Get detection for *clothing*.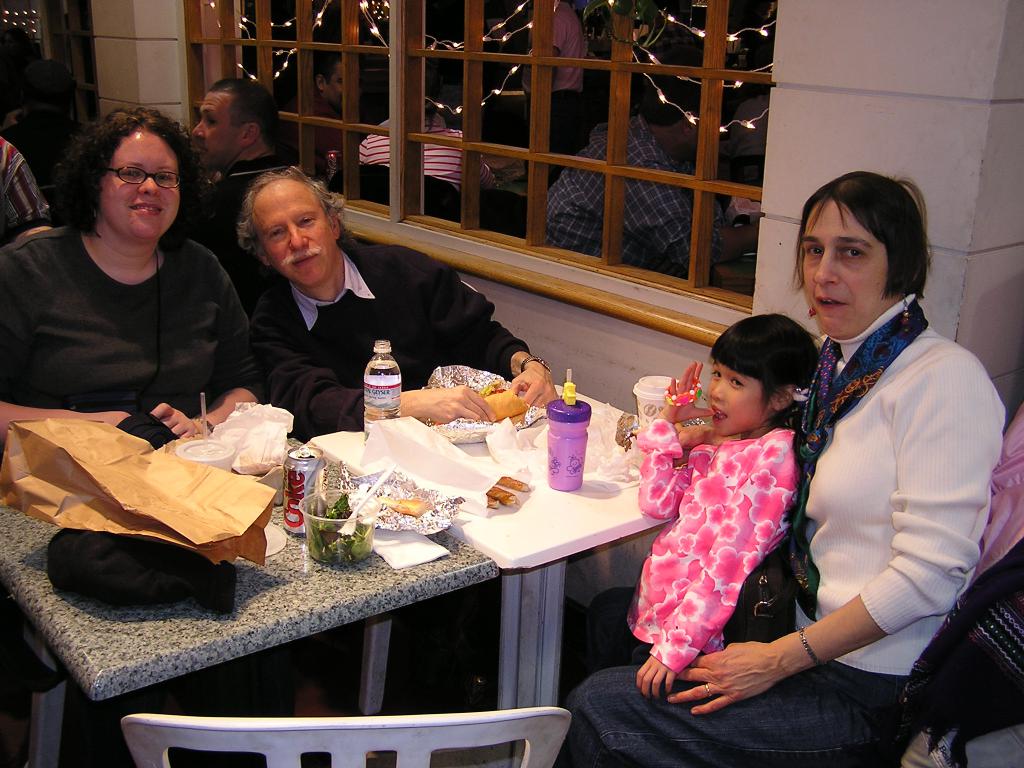
Detection: crop(643, 385, 820, 694).
